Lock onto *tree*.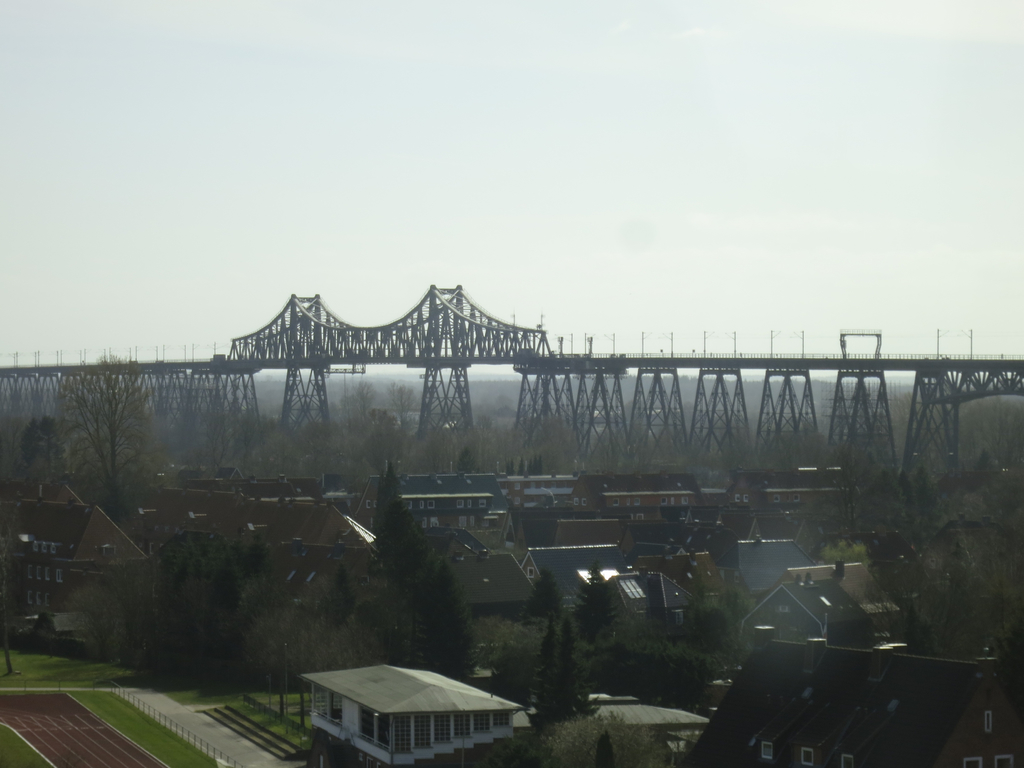
Locked: x1=531, y1=620, x2=561, y2=719.
